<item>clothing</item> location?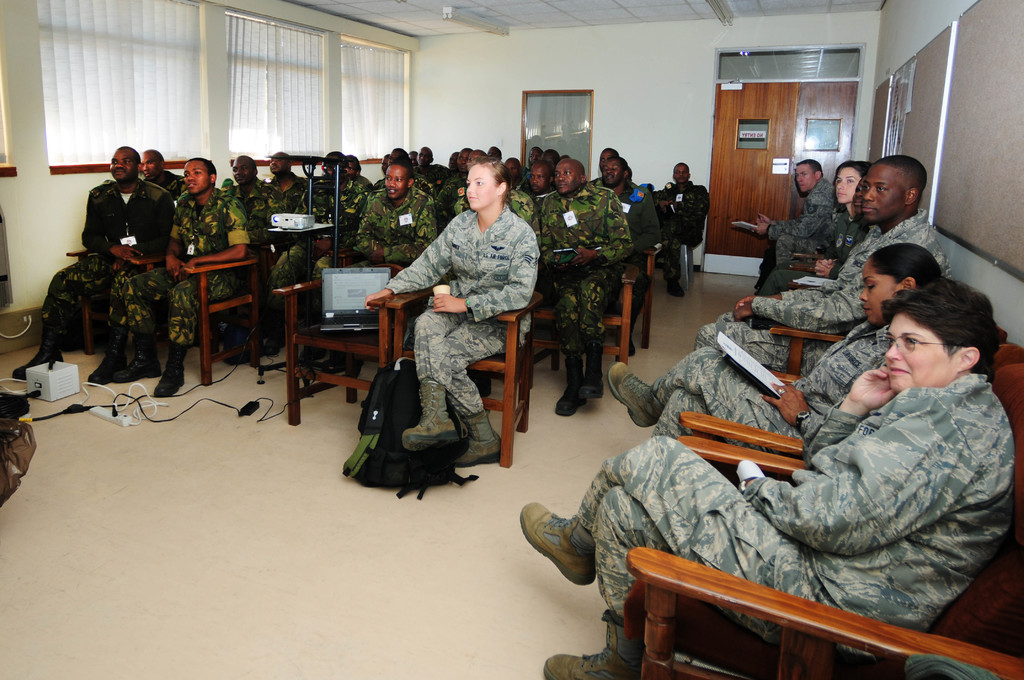
[769,179,835,266]
